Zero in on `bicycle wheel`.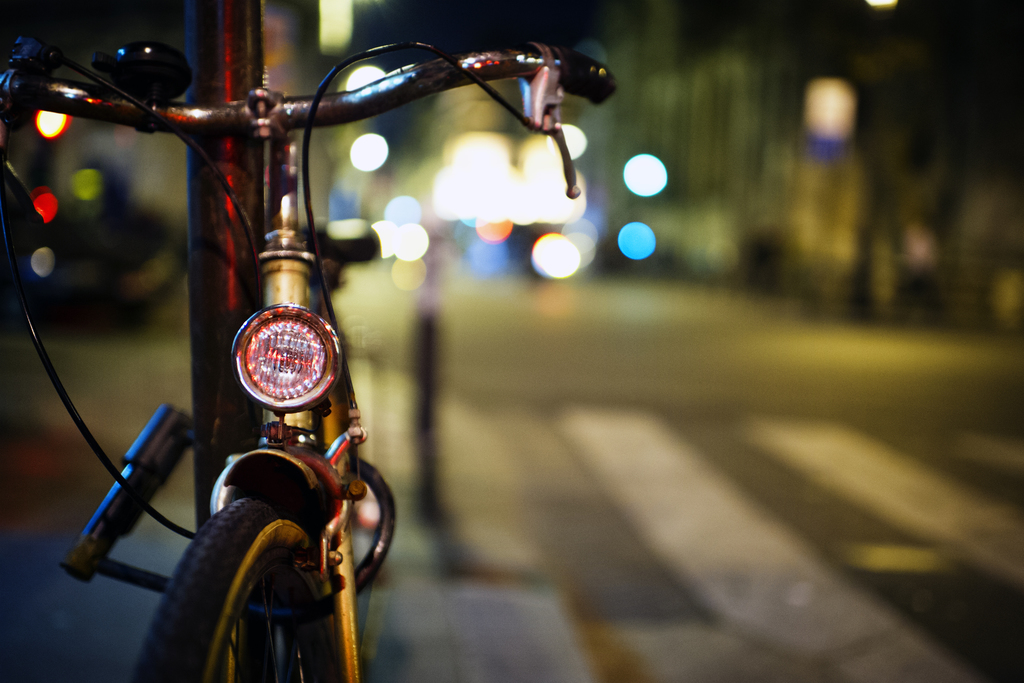
Zeroed in: bbox=(132, 495, 315, 673).
